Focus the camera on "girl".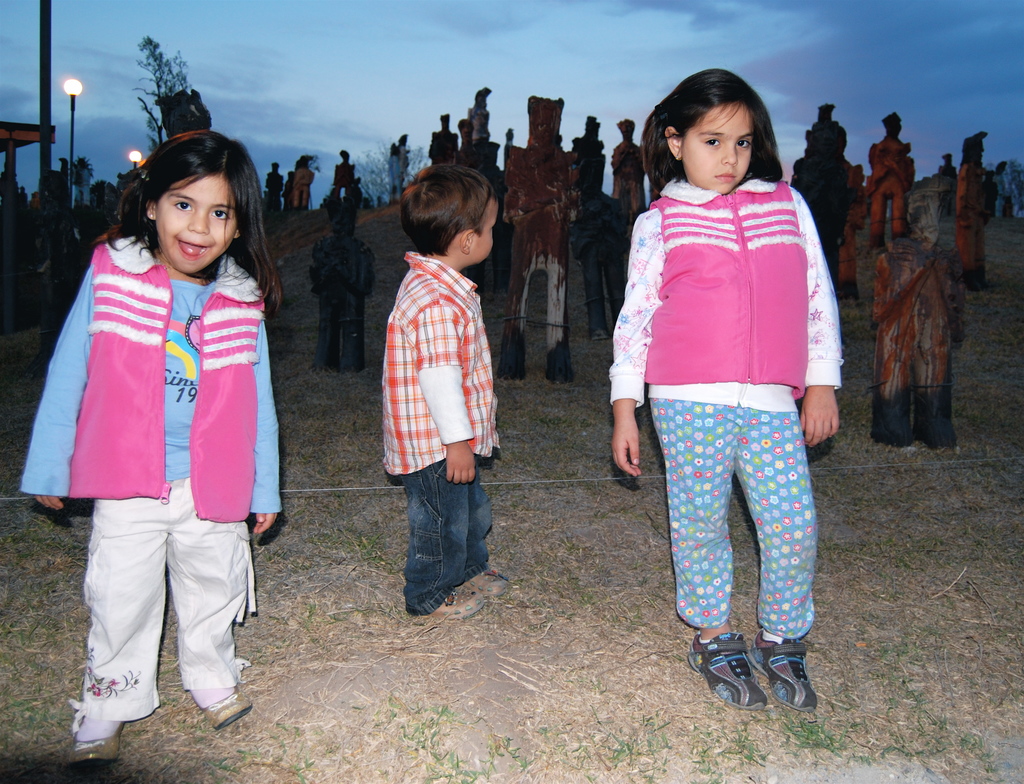
Focus region: detection(20, 129, 285, 766).
